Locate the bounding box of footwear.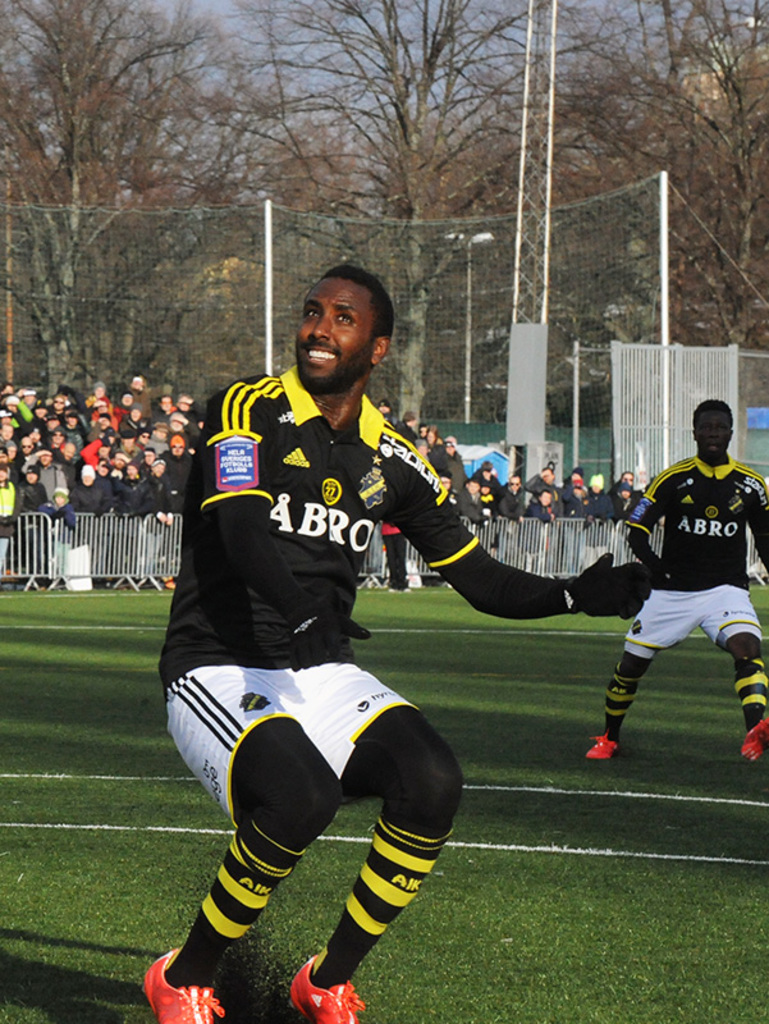
Bounding box: (137,950,230,1023).
